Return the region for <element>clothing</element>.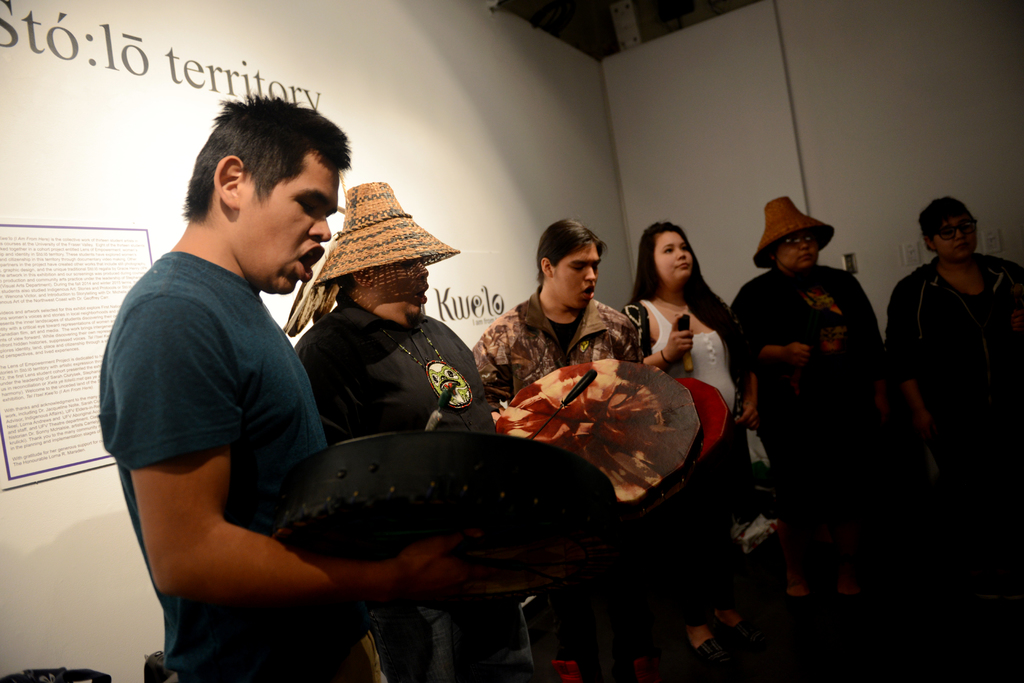
bbox=[733, 264, 895, 478].
